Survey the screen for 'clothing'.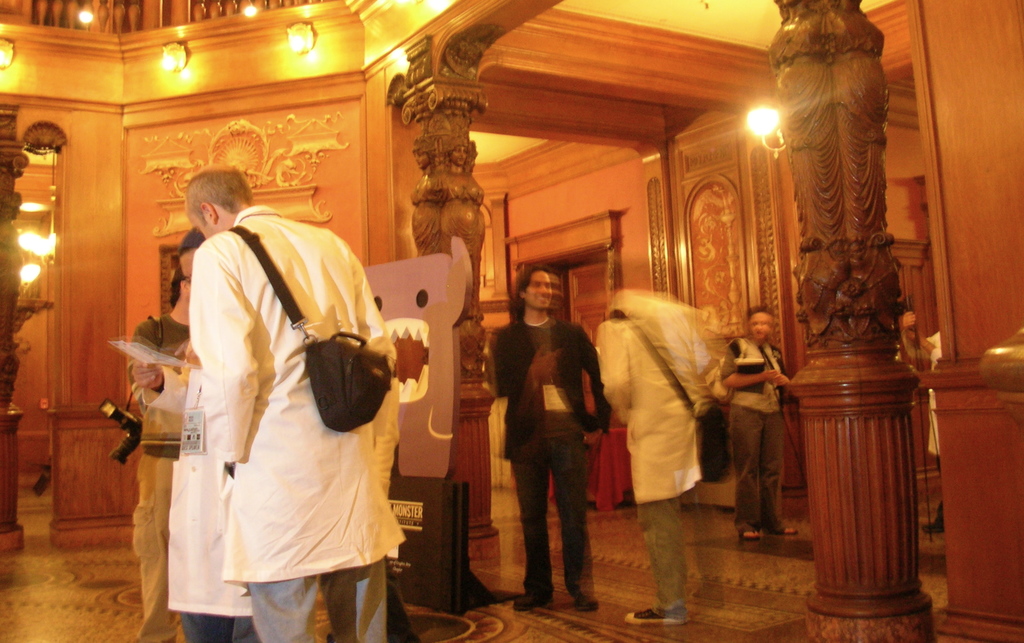
Survey found: Rect(188, 197, 401, 642).
